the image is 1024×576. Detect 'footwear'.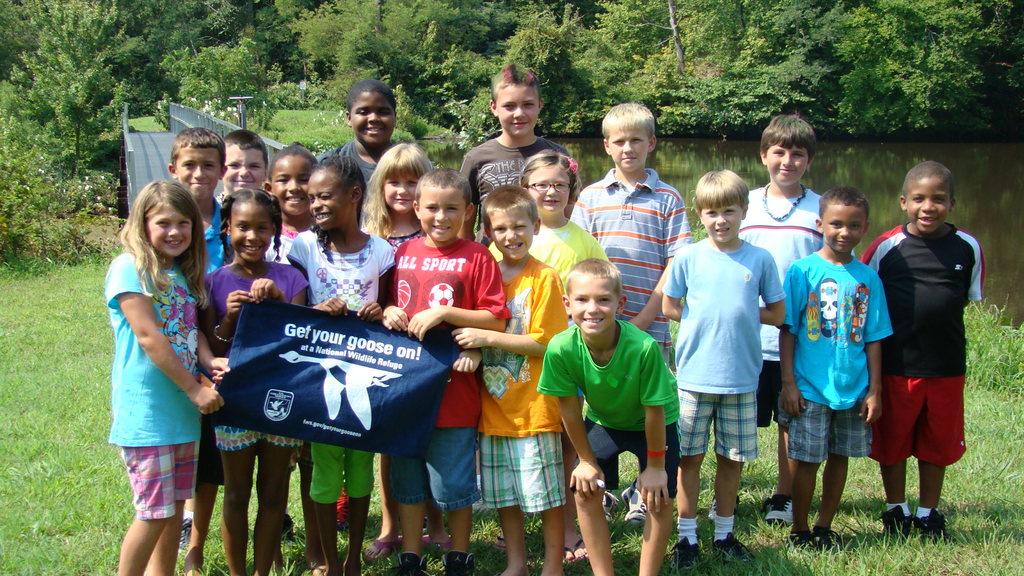
Detection: (180, 516, 191, 552).
